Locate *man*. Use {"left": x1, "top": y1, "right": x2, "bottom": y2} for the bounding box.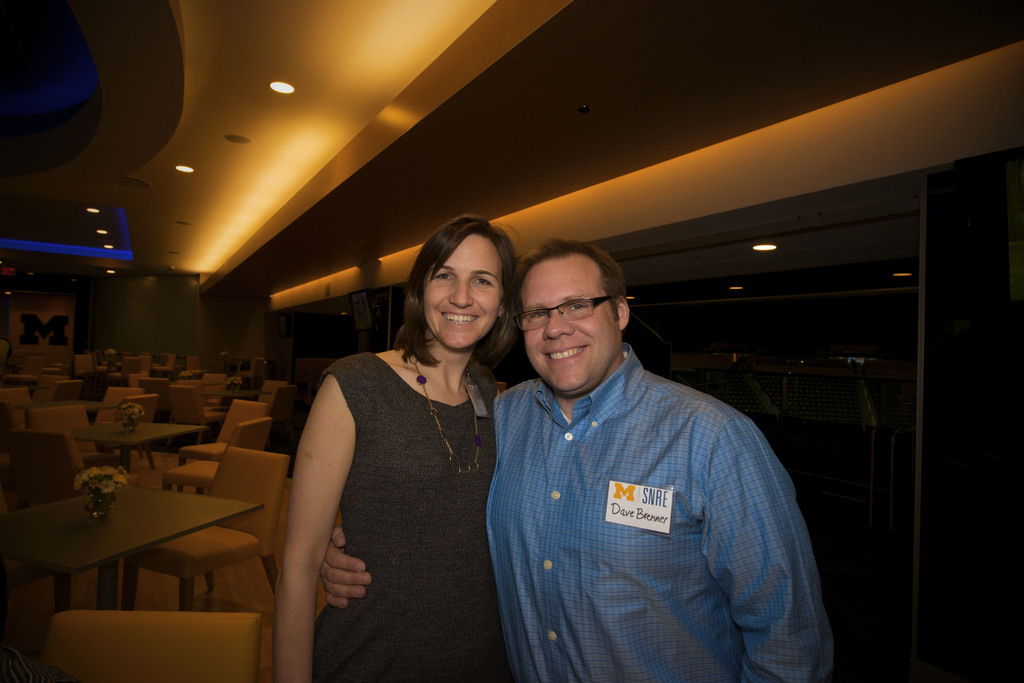
{"left": 316, "top": 234, "right": 831, "bottom": 677}.
